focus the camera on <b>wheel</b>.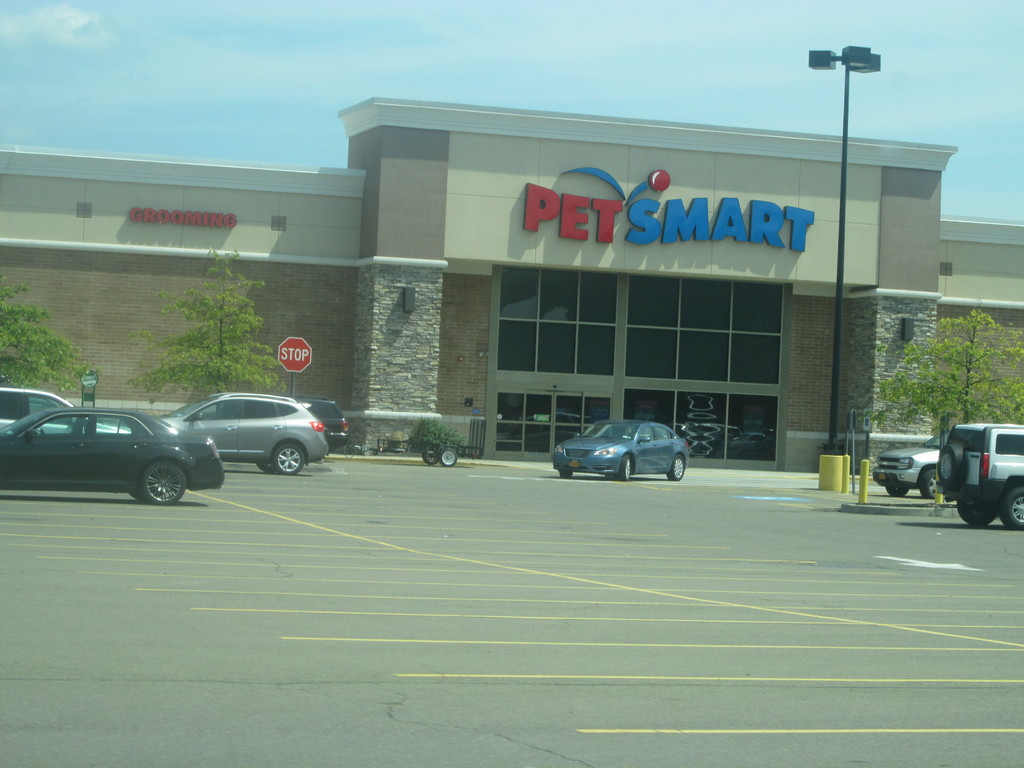
Focus region: (273, 443, 307, 476).
